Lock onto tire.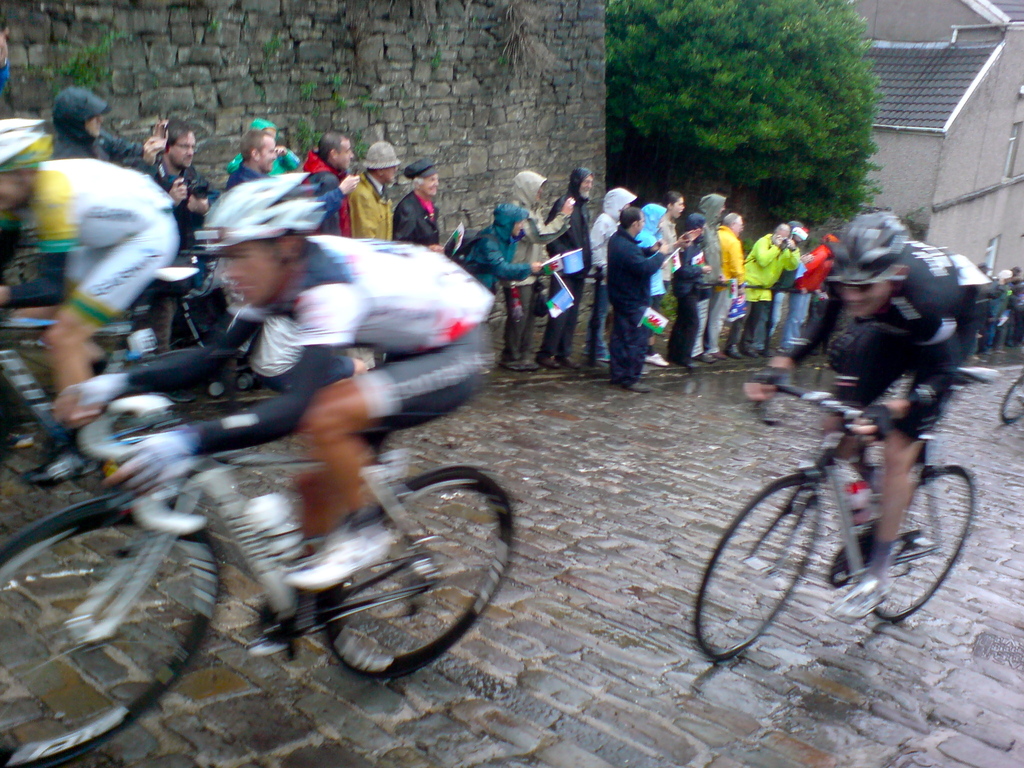
Locked: left=234, top=373, right=250, bottom=389.
